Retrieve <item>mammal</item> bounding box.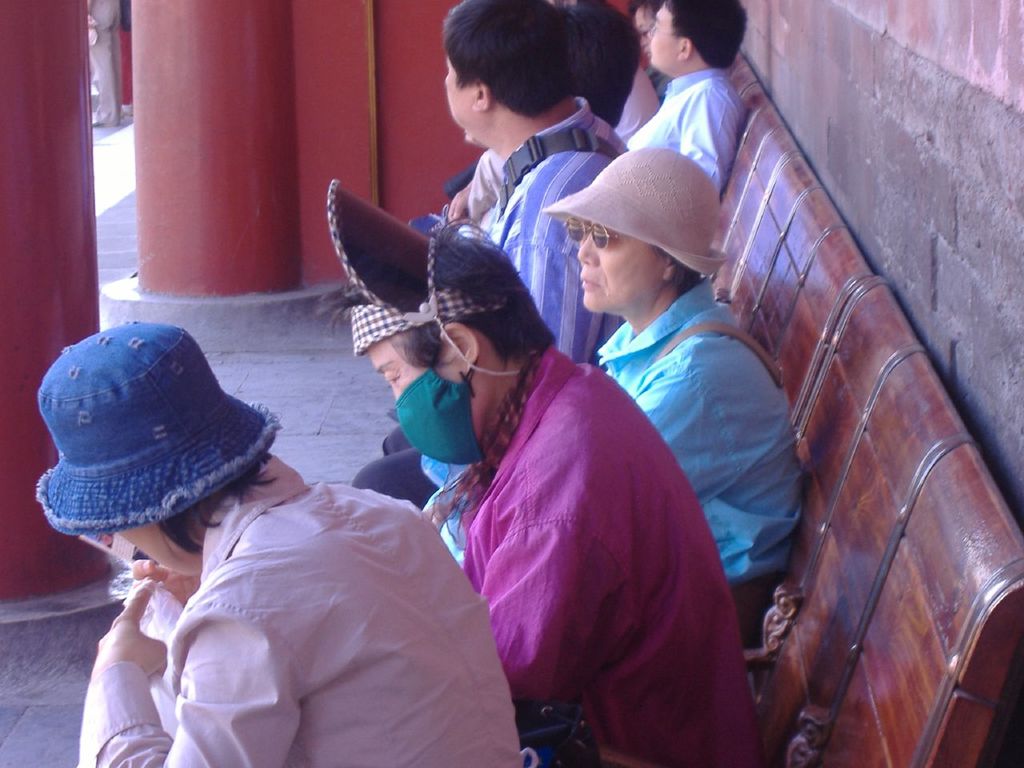
Bounding box: (left=318, top=182, right=776, bottom=767).
